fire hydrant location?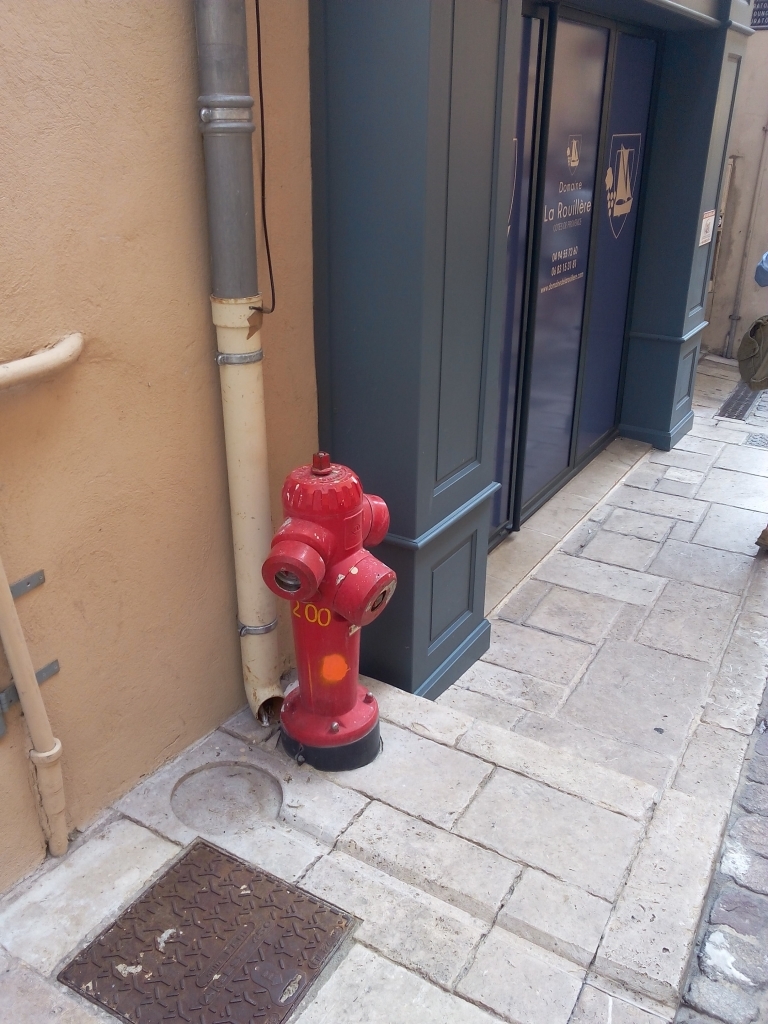
<box>262,455,399,771</box>
